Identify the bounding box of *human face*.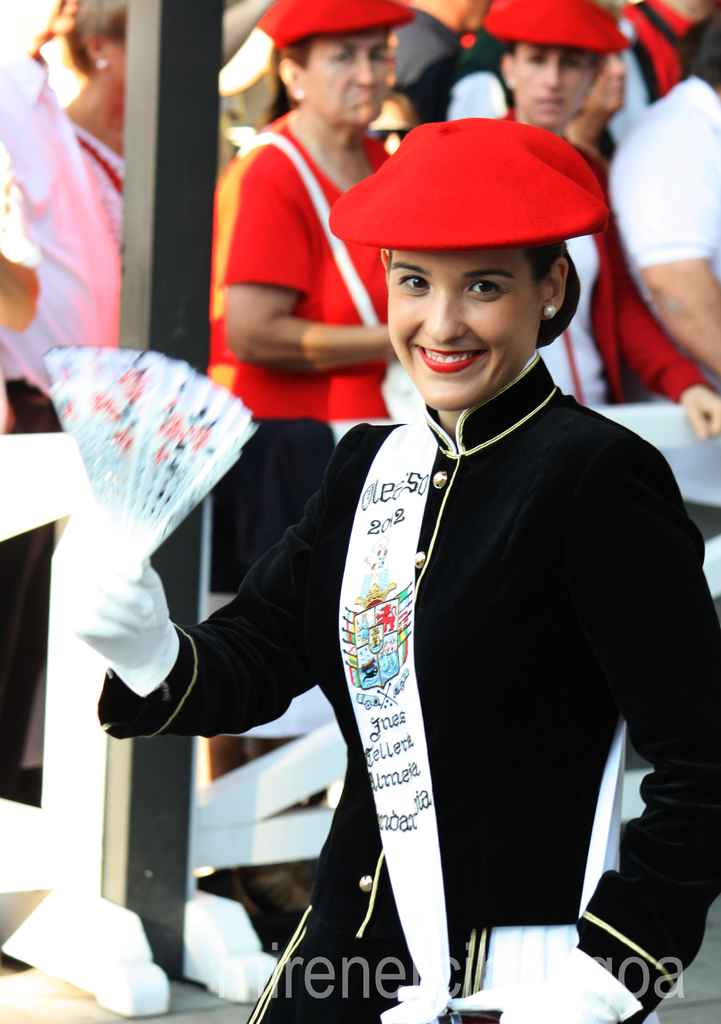
[390,247,545,412].
